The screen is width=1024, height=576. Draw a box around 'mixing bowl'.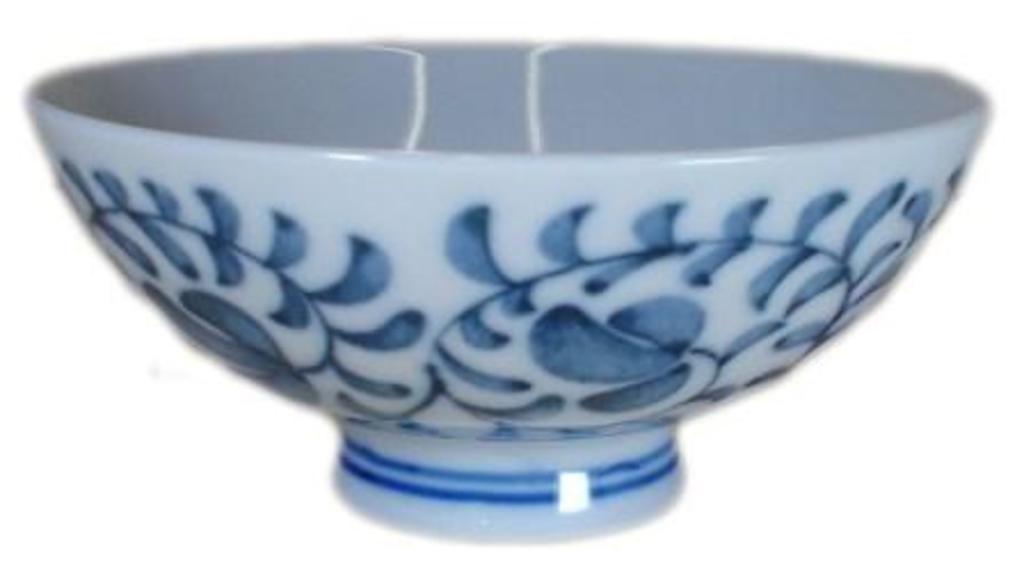
<region>59, 30, 958, 496</region>.
